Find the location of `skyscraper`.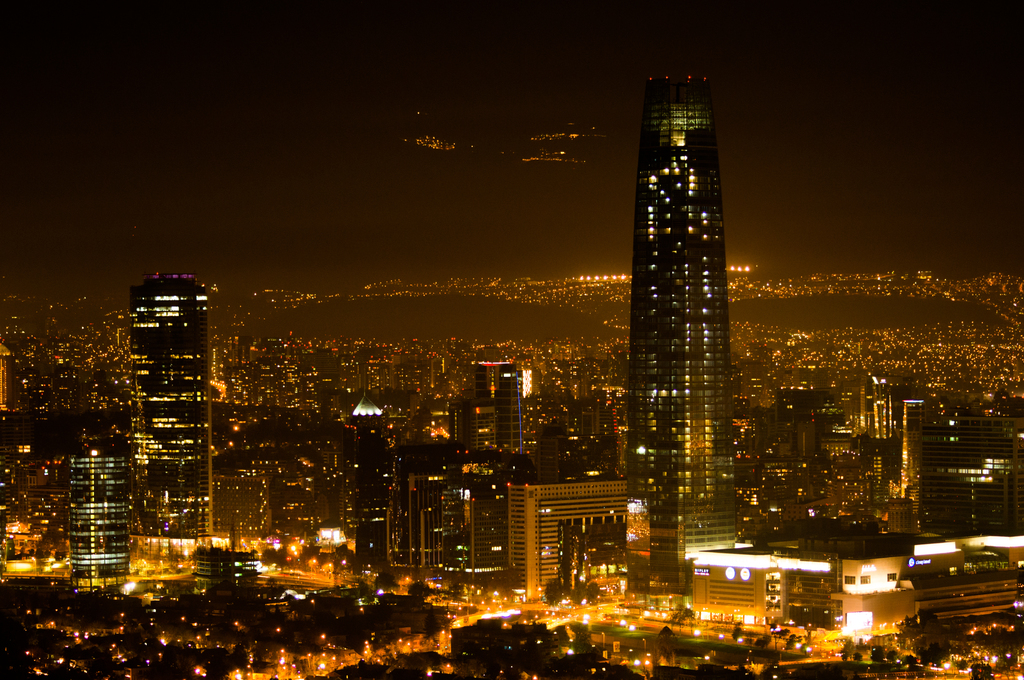
Location: 867,386,974,450.
